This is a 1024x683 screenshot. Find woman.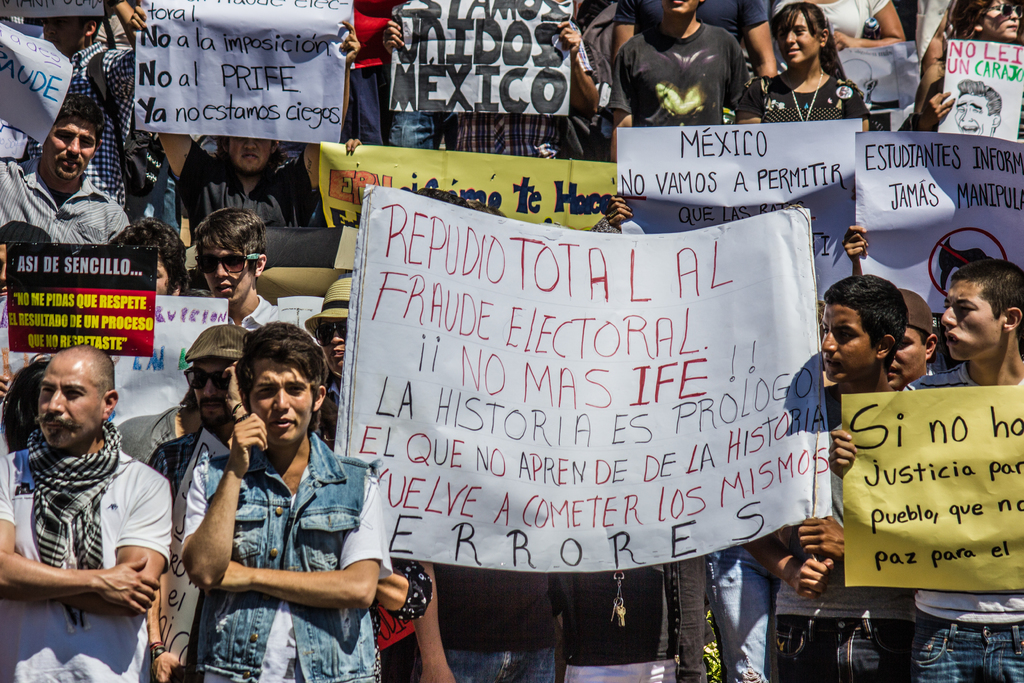
Bounding box: (727,0,877,140).
